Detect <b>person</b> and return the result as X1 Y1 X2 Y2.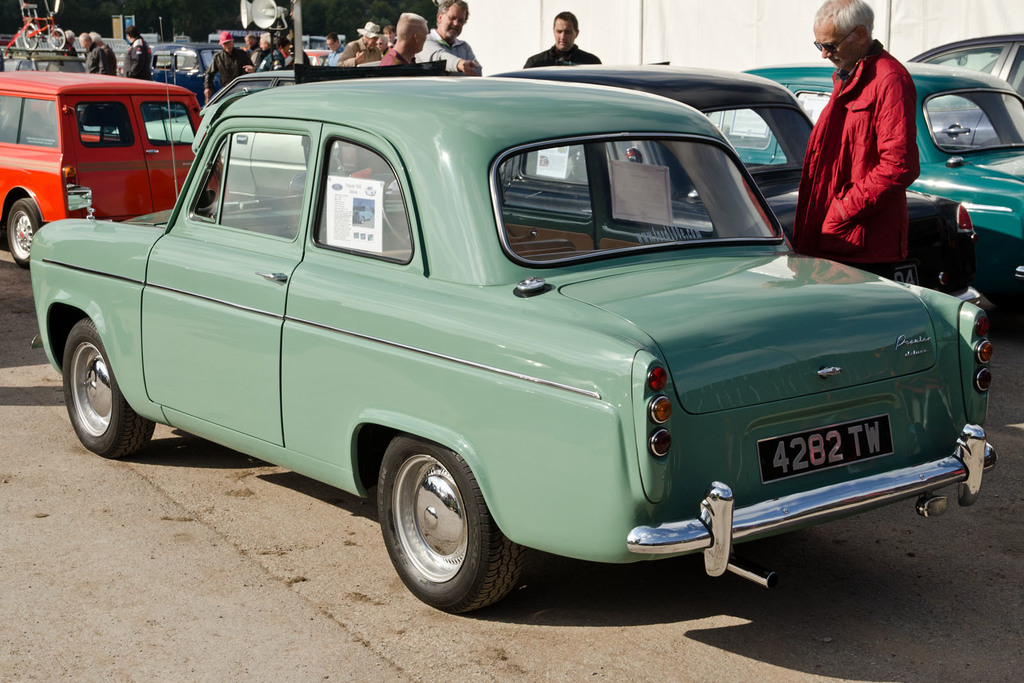
120 21 154 81.
